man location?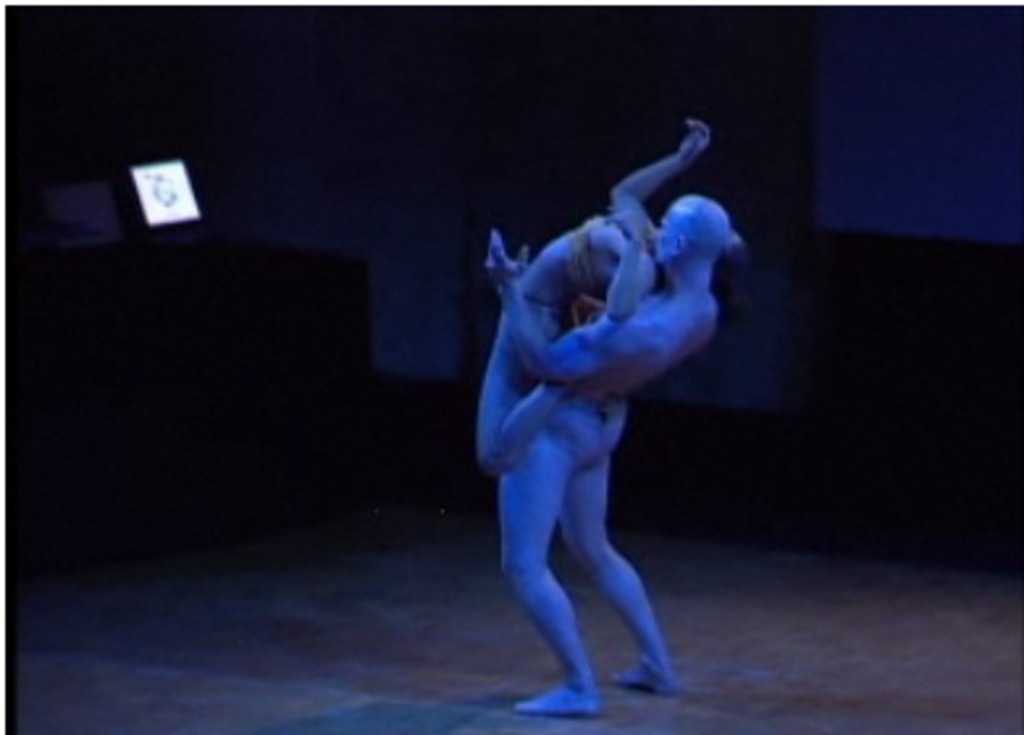
left=457, top=129, right=746, bottom=704
